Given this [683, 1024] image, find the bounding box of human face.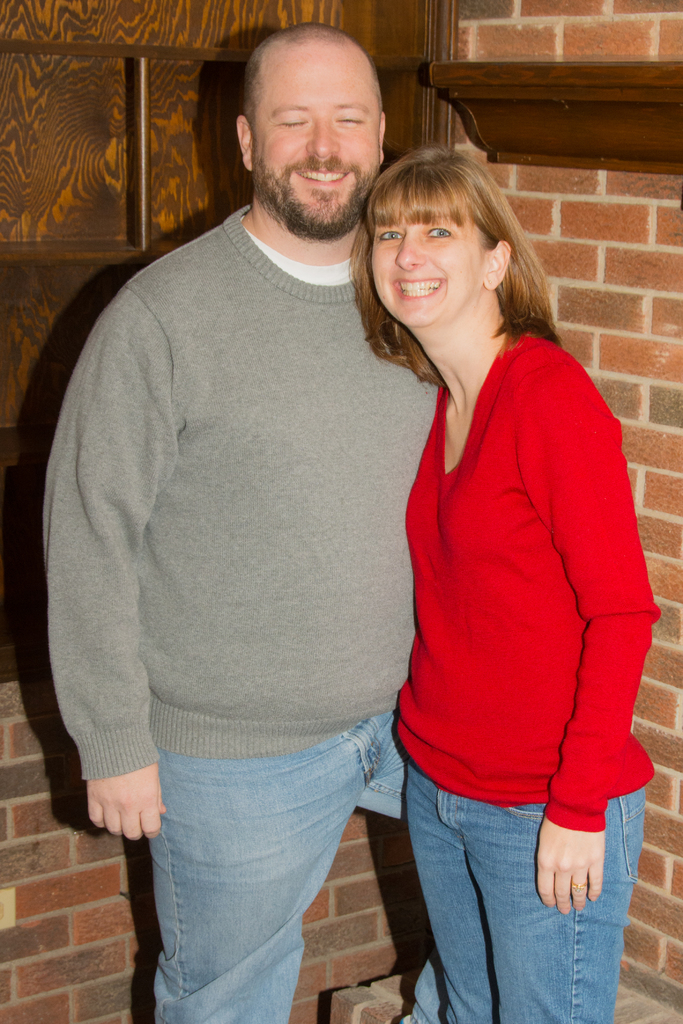
box(371, 216, 486, 332).
